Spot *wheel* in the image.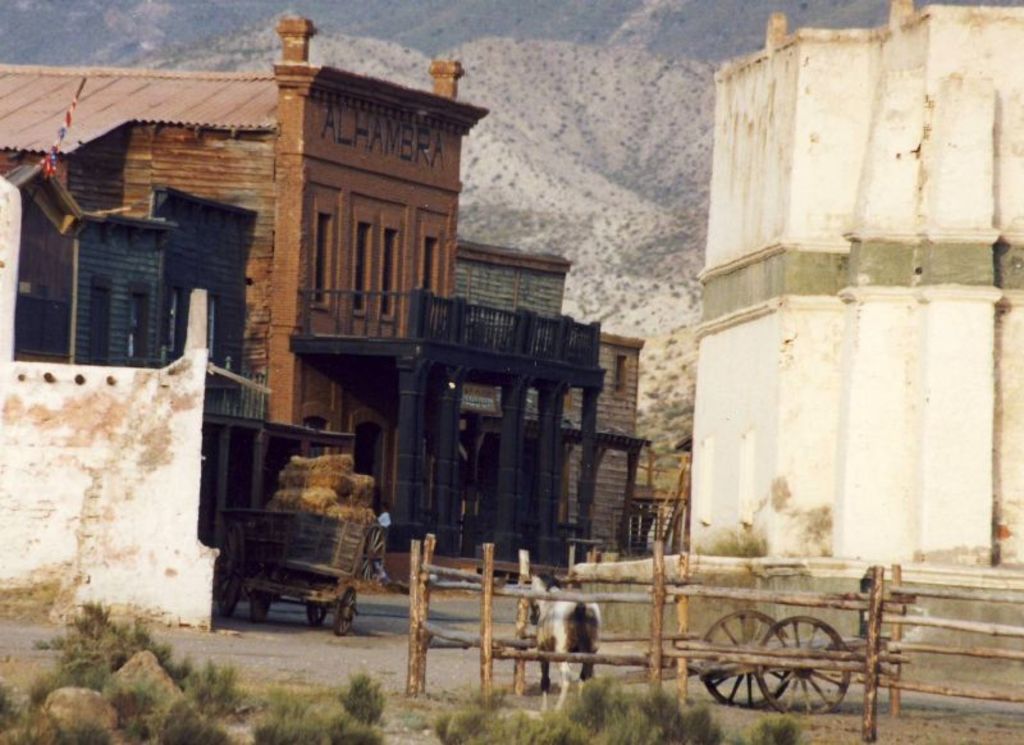
*wheel* found at Rect(690, 602, 797, 709).
